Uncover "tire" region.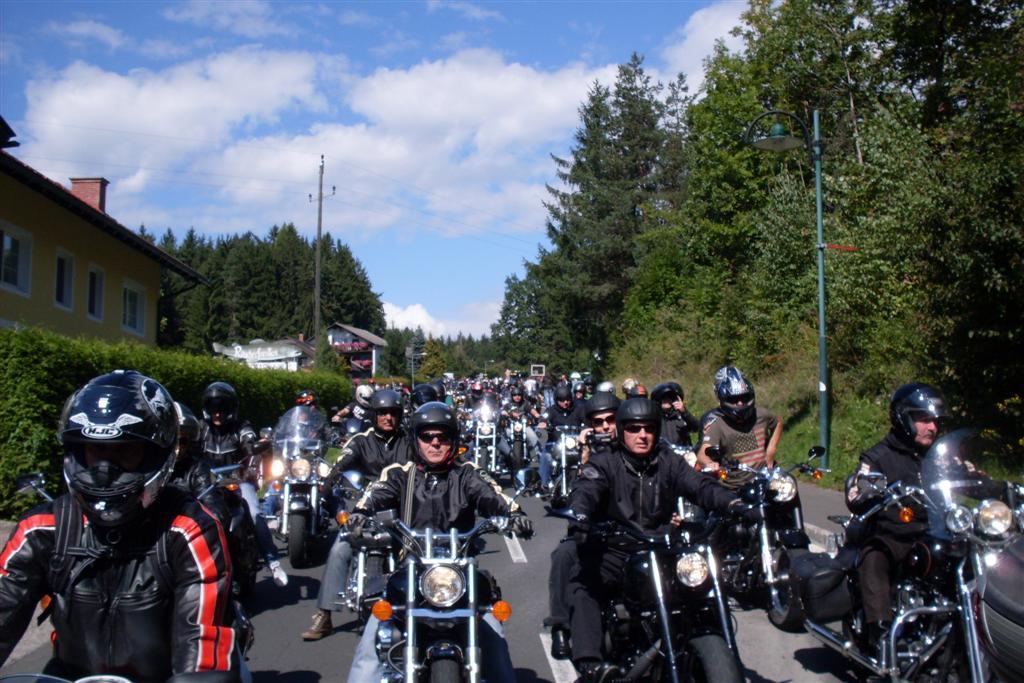
Uncovered: box=[354, 548, 391, 631].
